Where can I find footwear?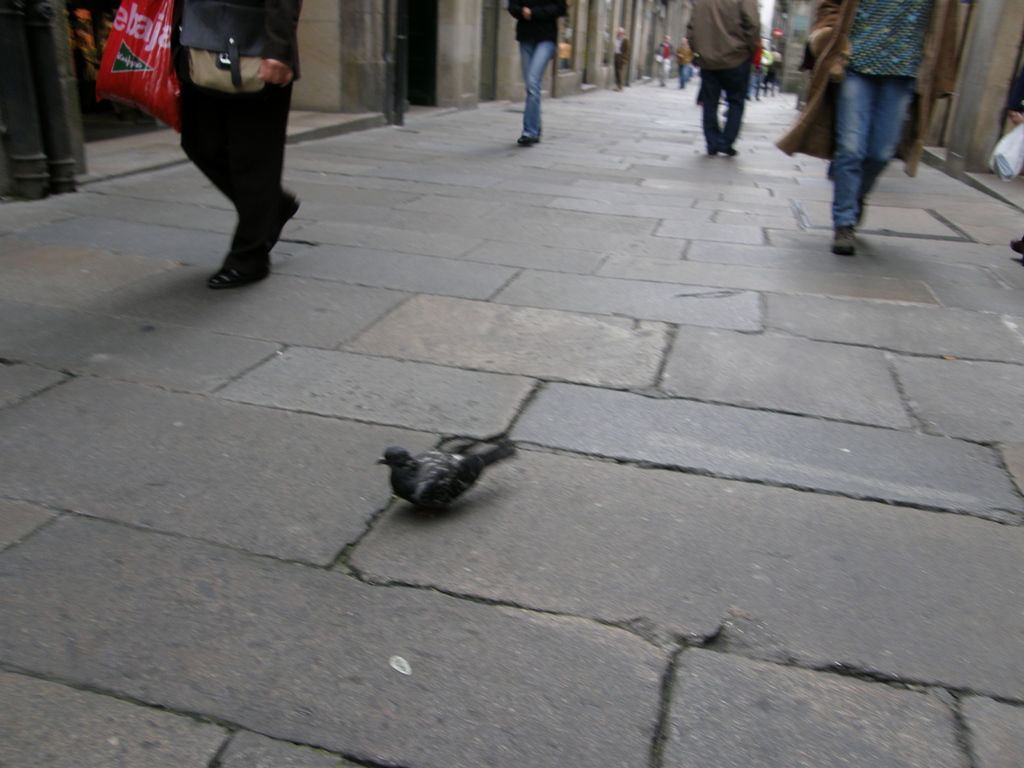
You can find it at left=710, top=145, right=719, bottom=156.
